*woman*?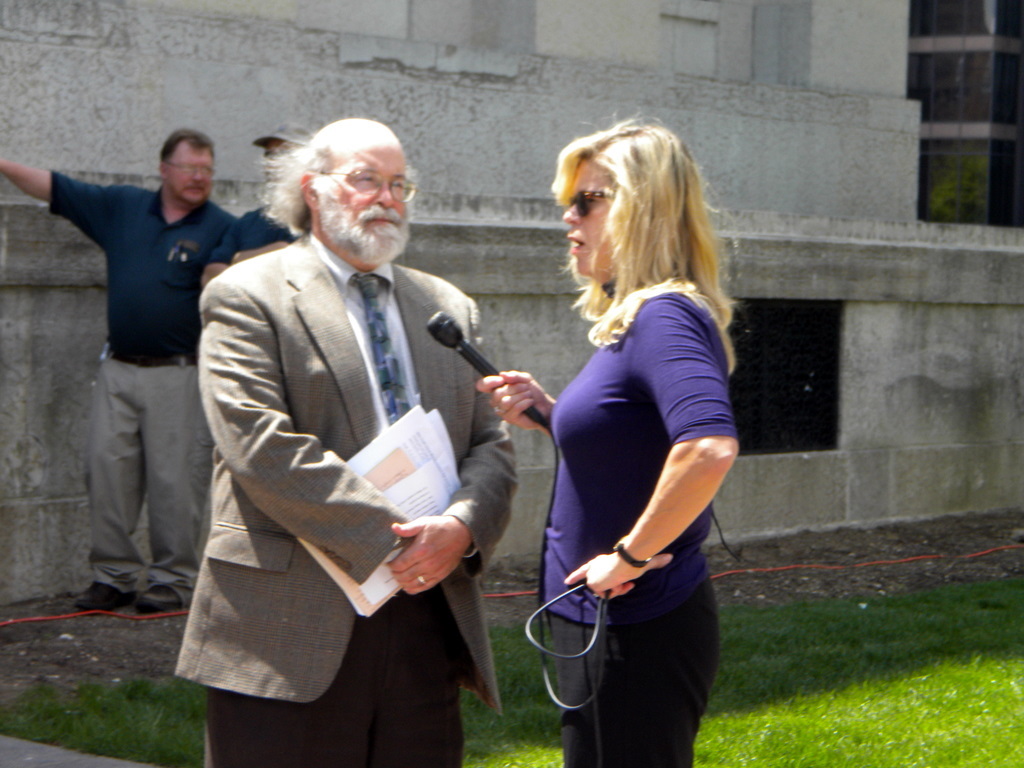
[left=514, top=111, right=754, bottom=767]
